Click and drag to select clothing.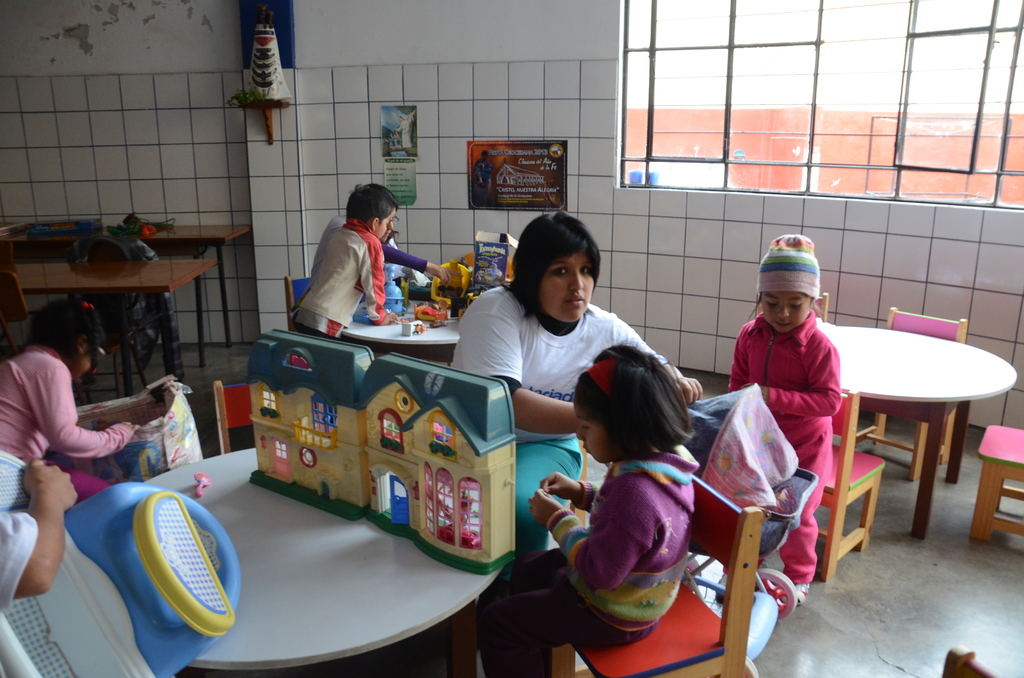
Selection: detection(0, 349, 134, 504).
